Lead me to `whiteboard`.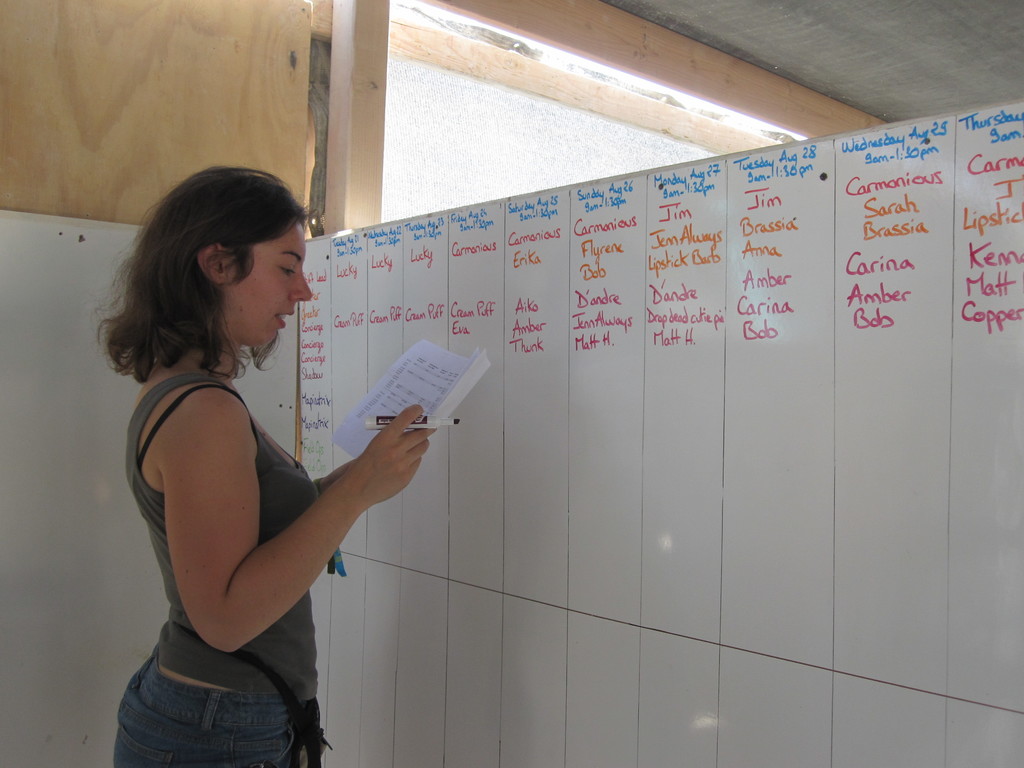
Lead to bbox=(0, 206, 303, 767).
